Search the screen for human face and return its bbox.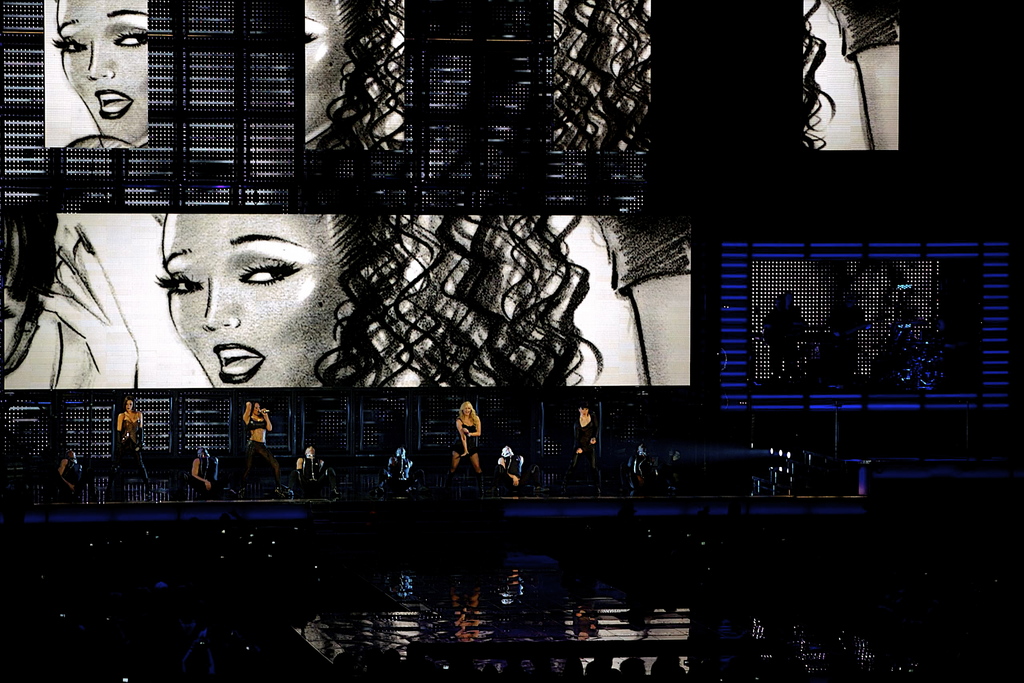
Found: [x1=254, y1=402, x2=259, y2=414].
